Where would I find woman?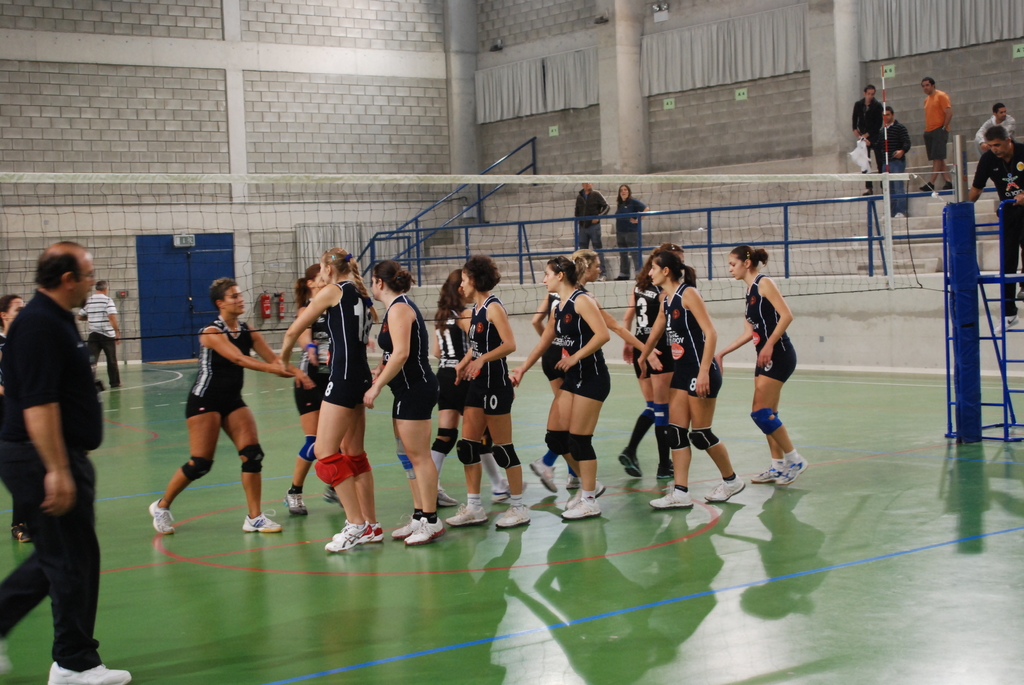
At [x1=530, y1=245, x2=664, y2=494].
